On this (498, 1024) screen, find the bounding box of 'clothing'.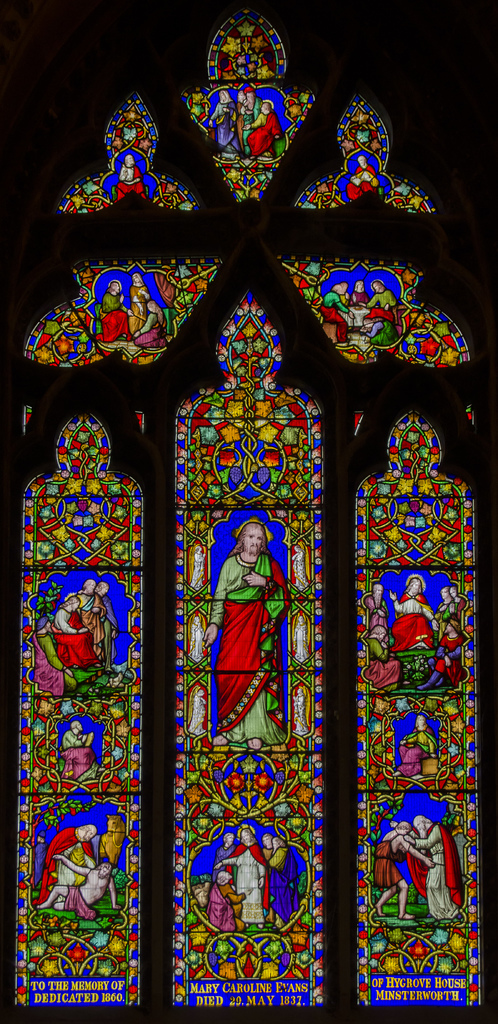
Bounding box: <region>112, 168, 143, 200</region>.
